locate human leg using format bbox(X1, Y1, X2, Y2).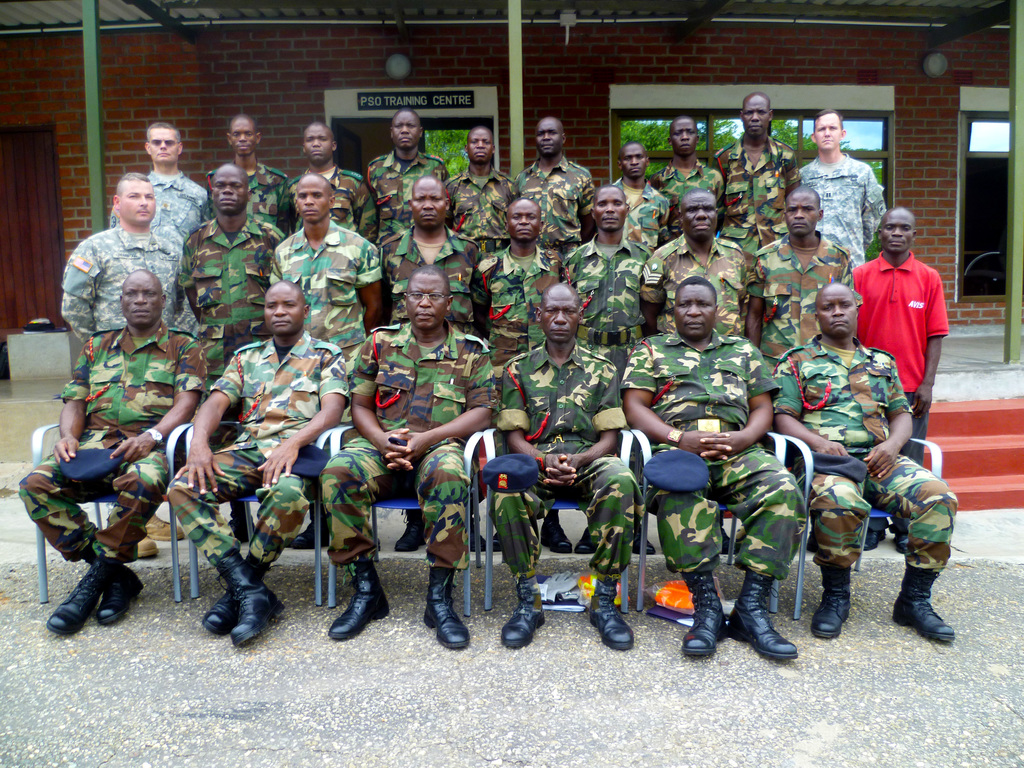
bbox(870, 450, 960, 643).
